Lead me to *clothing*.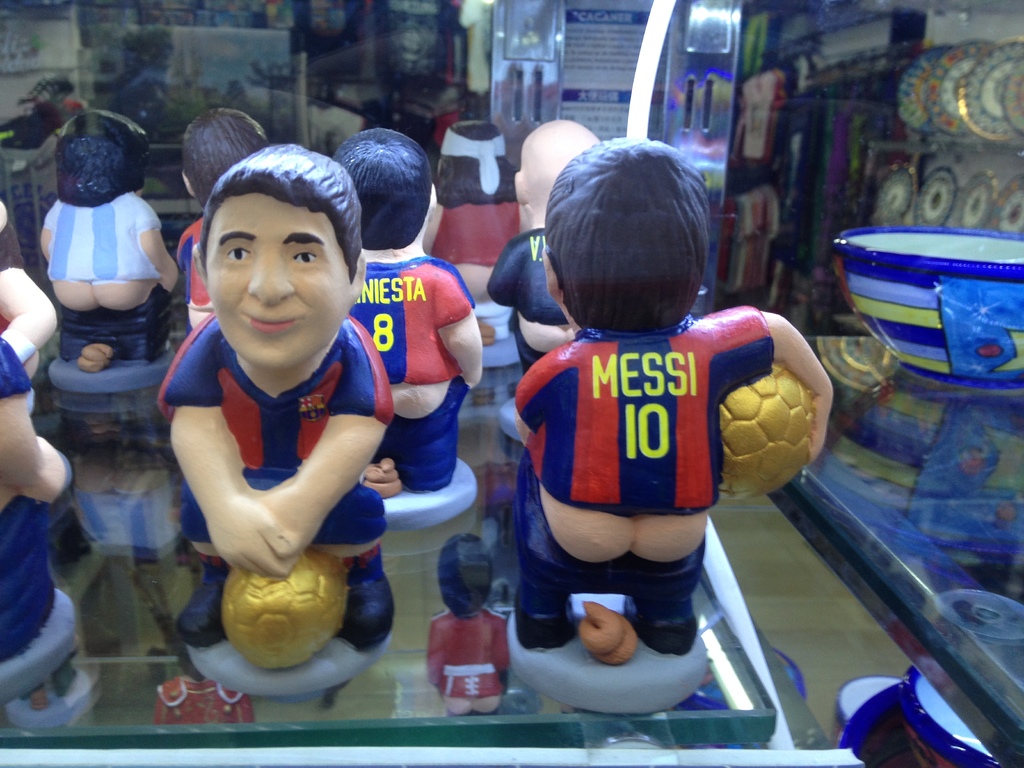
Lead to bbox=(0, 335, 57, 664).
